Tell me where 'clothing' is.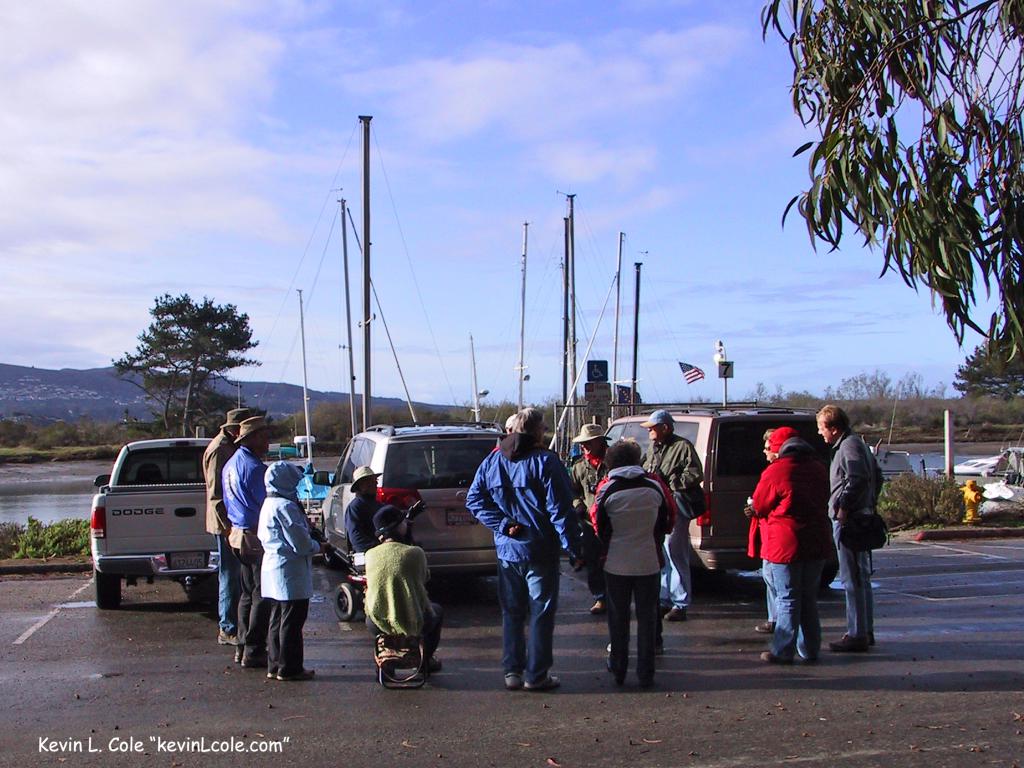
'clothing' is at <region>742, 438, 820, 660</region>.
